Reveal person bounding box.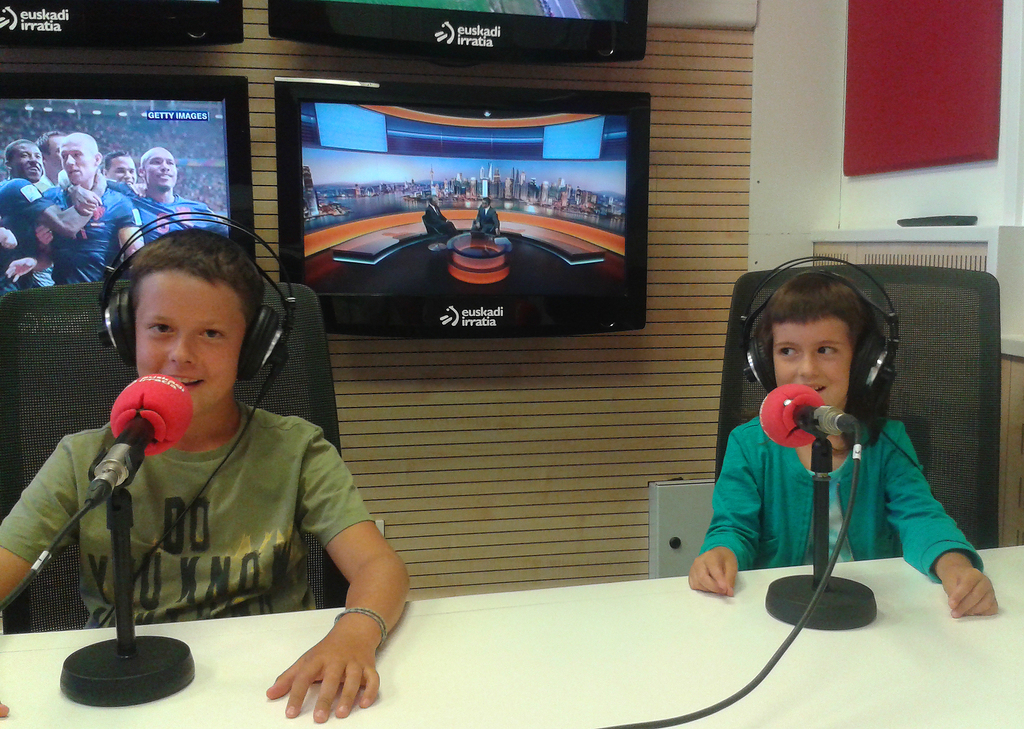
Revealed: bbox(418, 198, 453, 245).
